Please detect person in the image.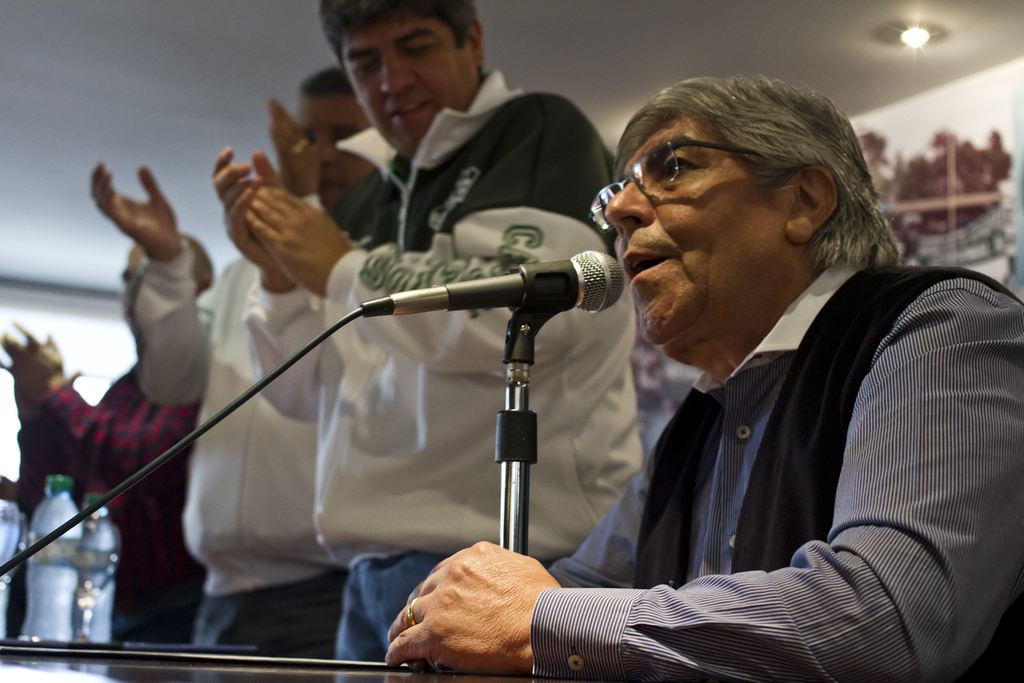
[211, 0, 639, 682].
